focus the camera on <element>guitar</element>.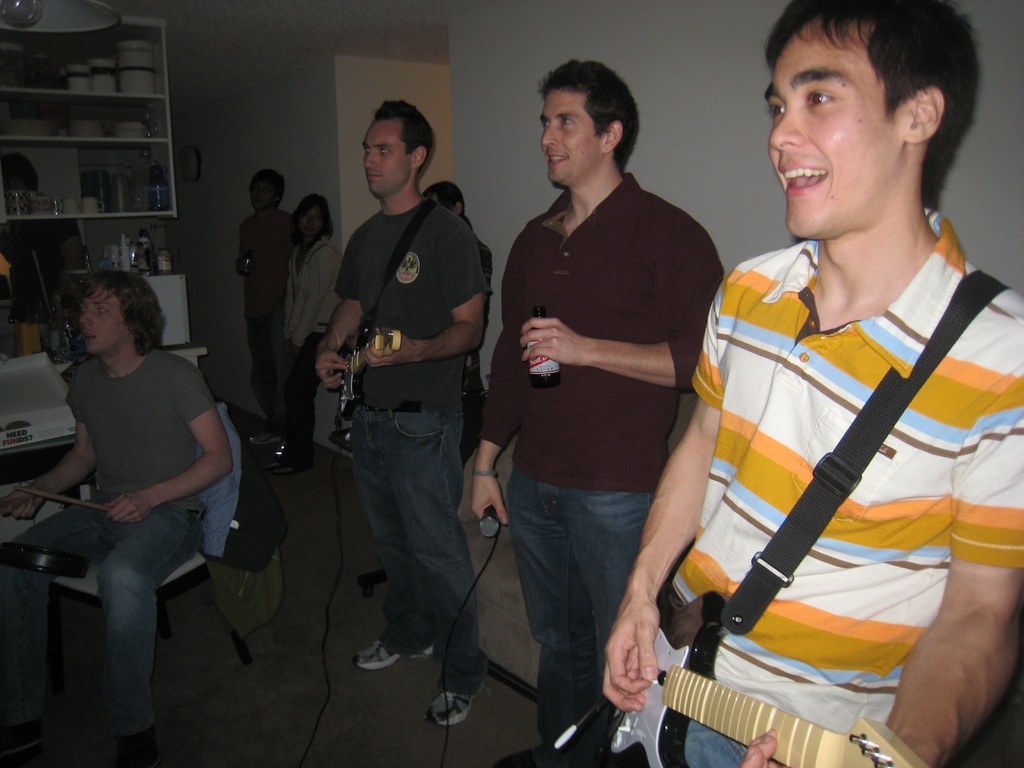
Focus region: x1=605 y1=581 x2=927 y2=767.
